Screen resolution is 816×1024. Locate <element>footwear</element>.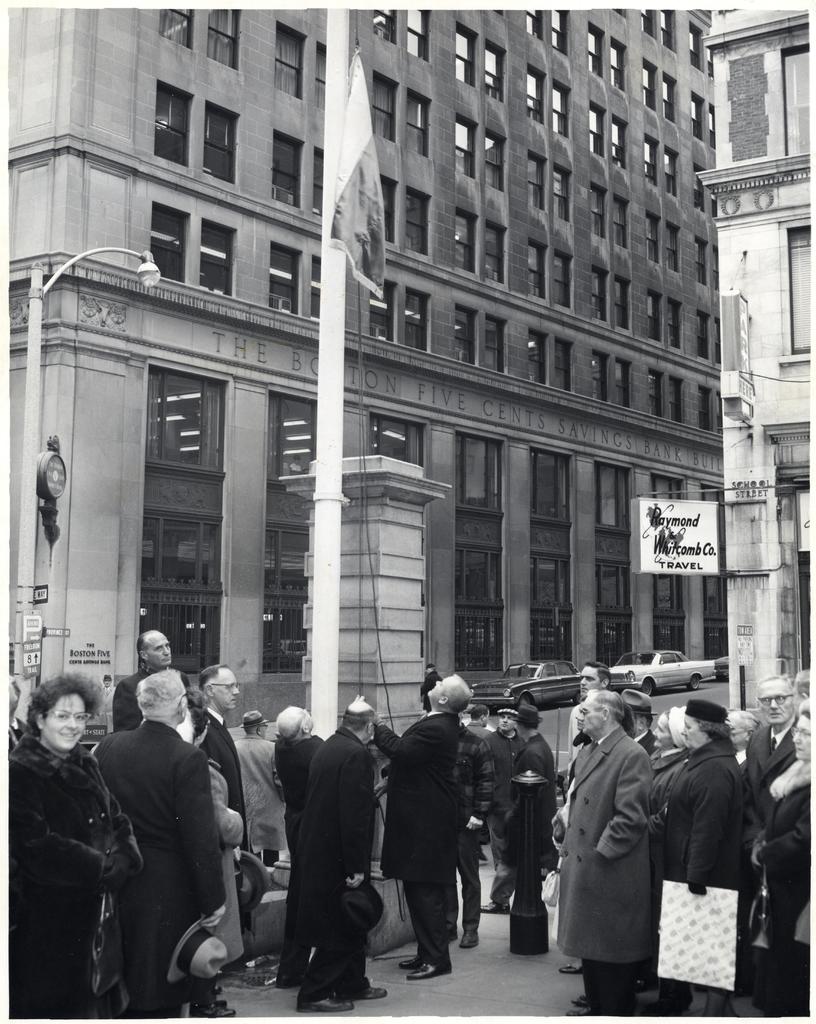
crop(334, 980, 384, 1002).
